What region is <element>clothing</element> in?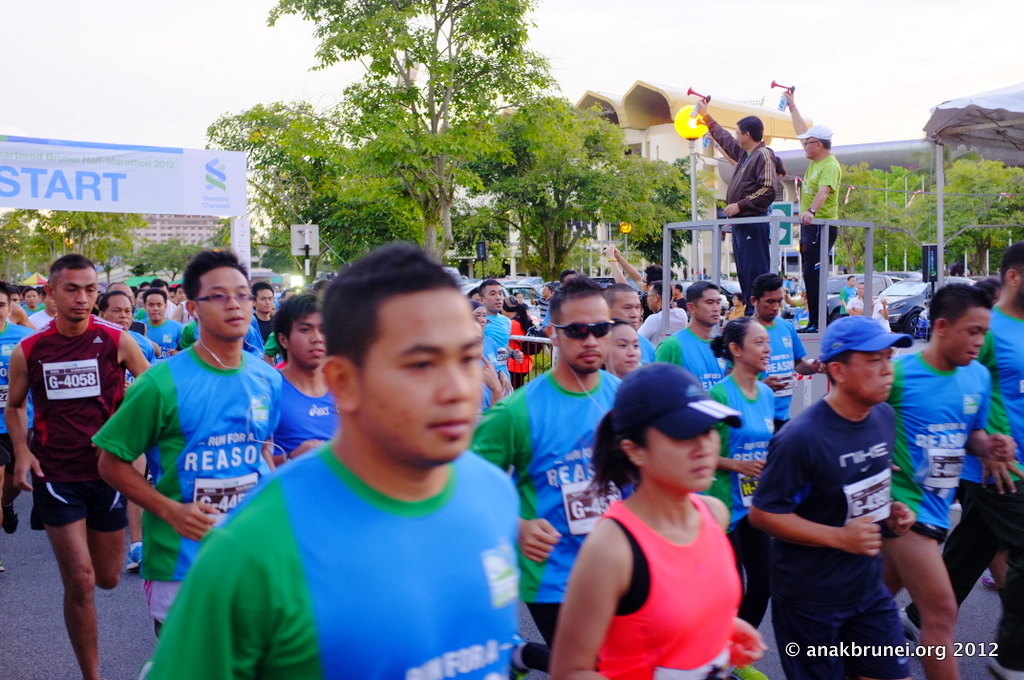
crop(743, 396, 924, 679).
